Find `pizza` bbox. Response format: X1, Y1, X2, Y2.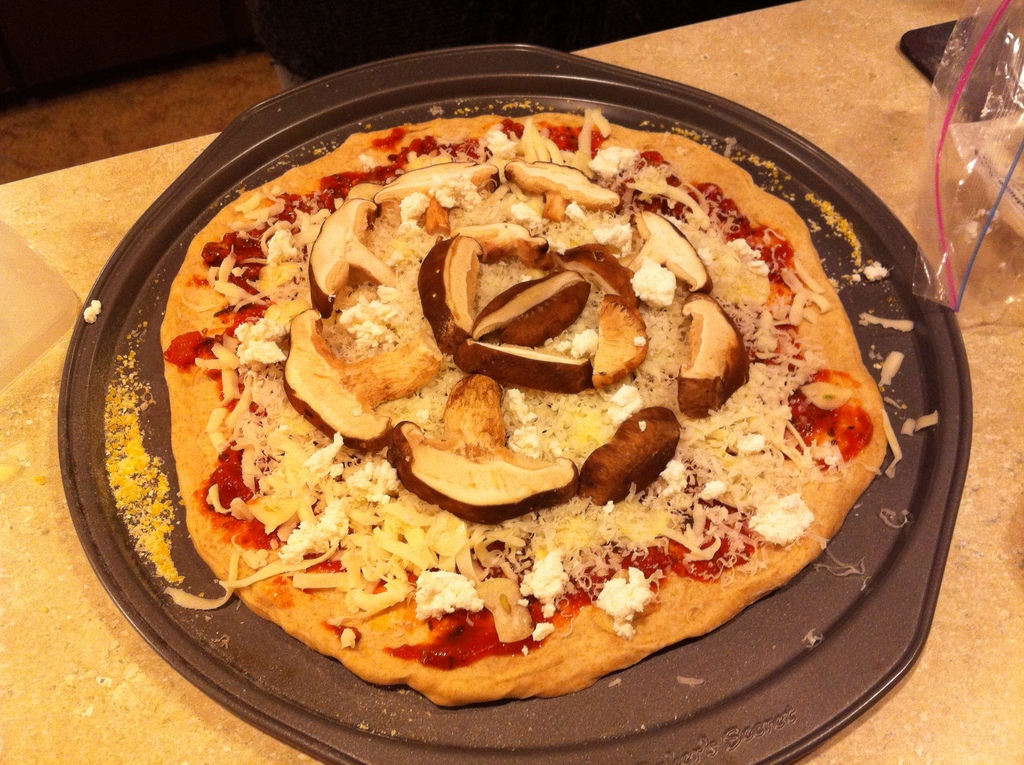
157, 108, 884, 707.
